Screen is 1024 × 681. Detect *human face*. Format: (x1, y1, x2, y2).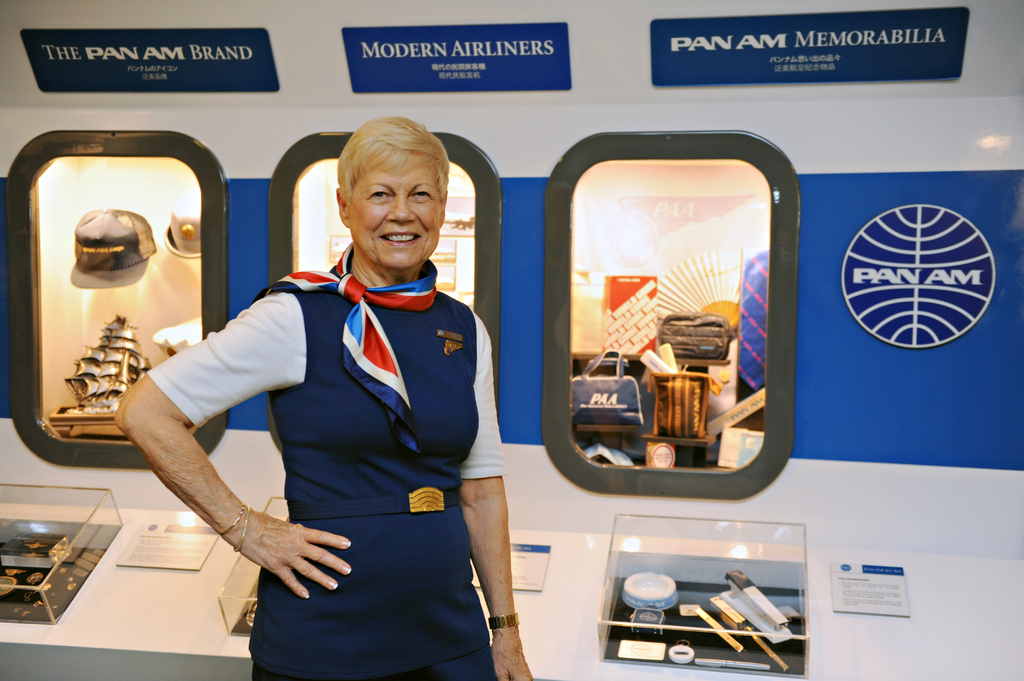
(346, 156, 447, 266).
